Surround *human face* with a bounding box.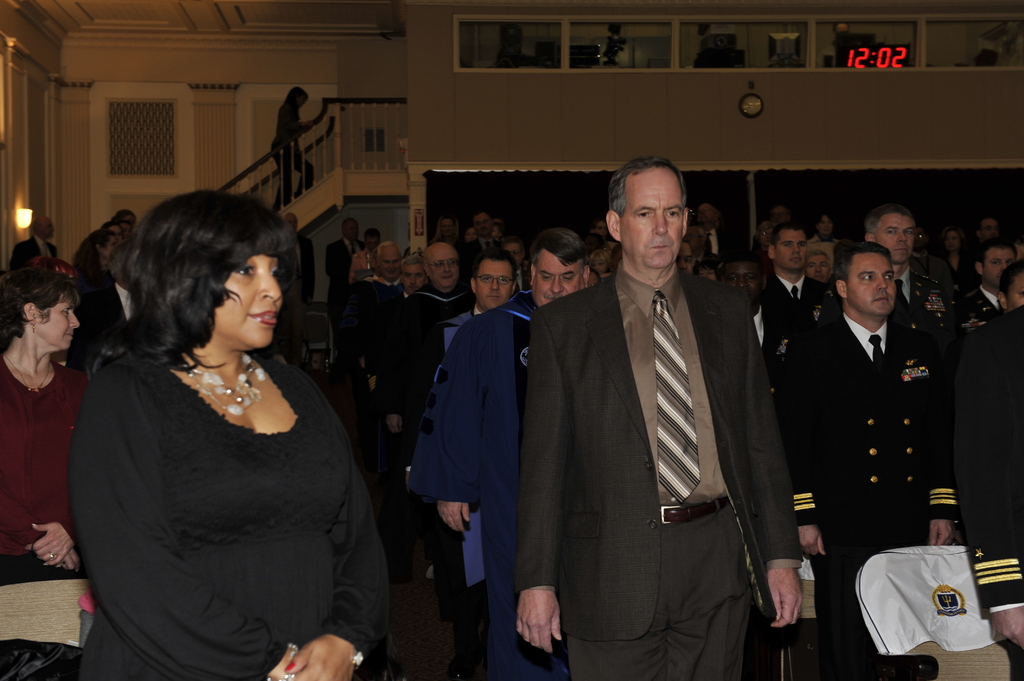
rect(346, 220, 362, 246).
